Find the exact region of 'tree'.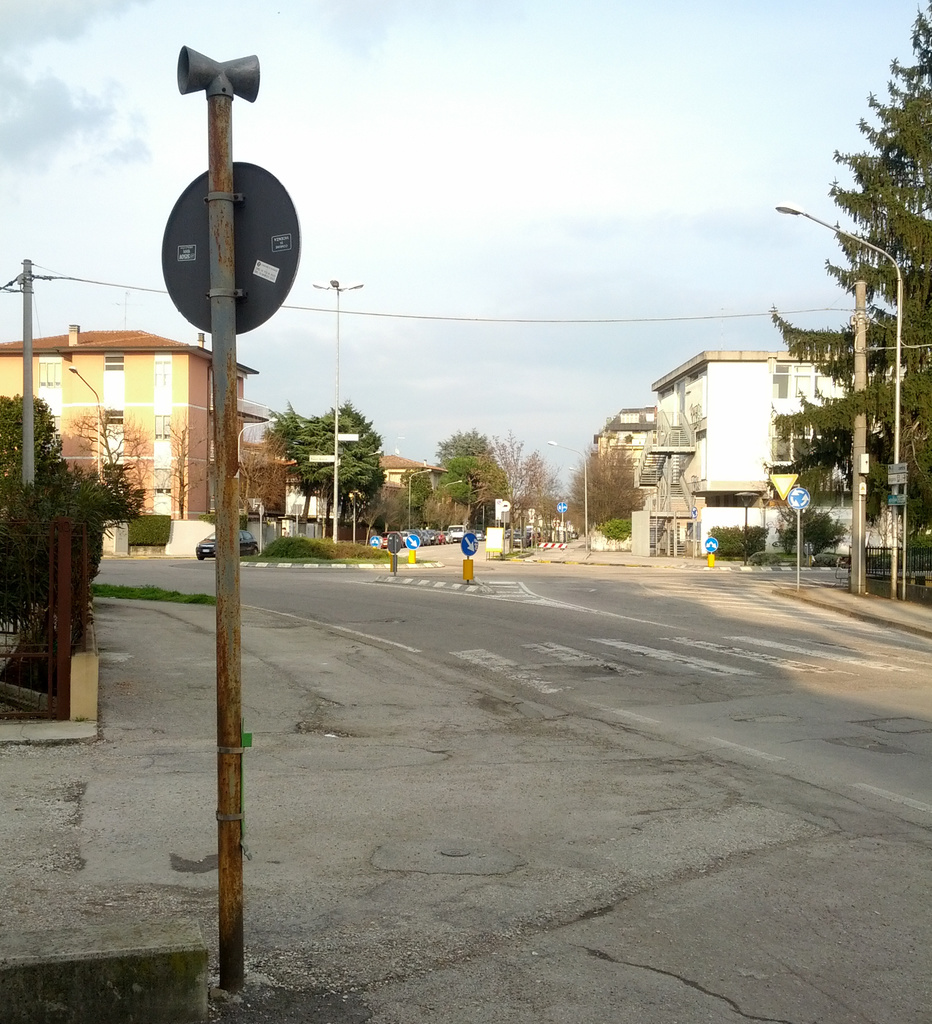
Exact region: 264, 392, 387, 532.
